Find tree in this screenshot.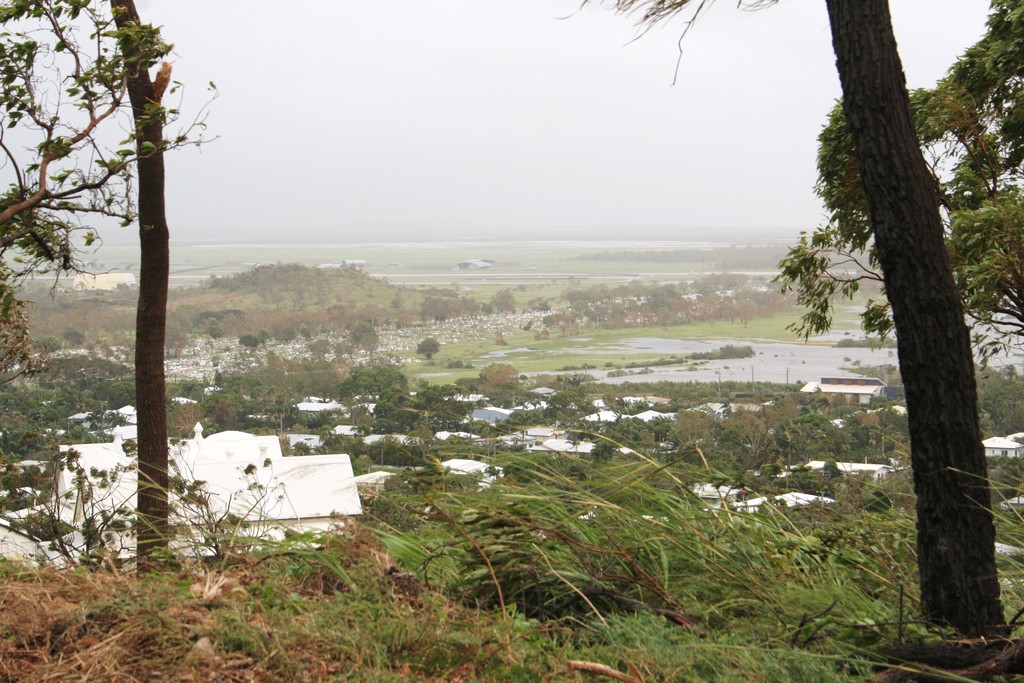
The bounding box for tree is {"left": 109, "top": 0, "right": 179, "bottom": 580}.
